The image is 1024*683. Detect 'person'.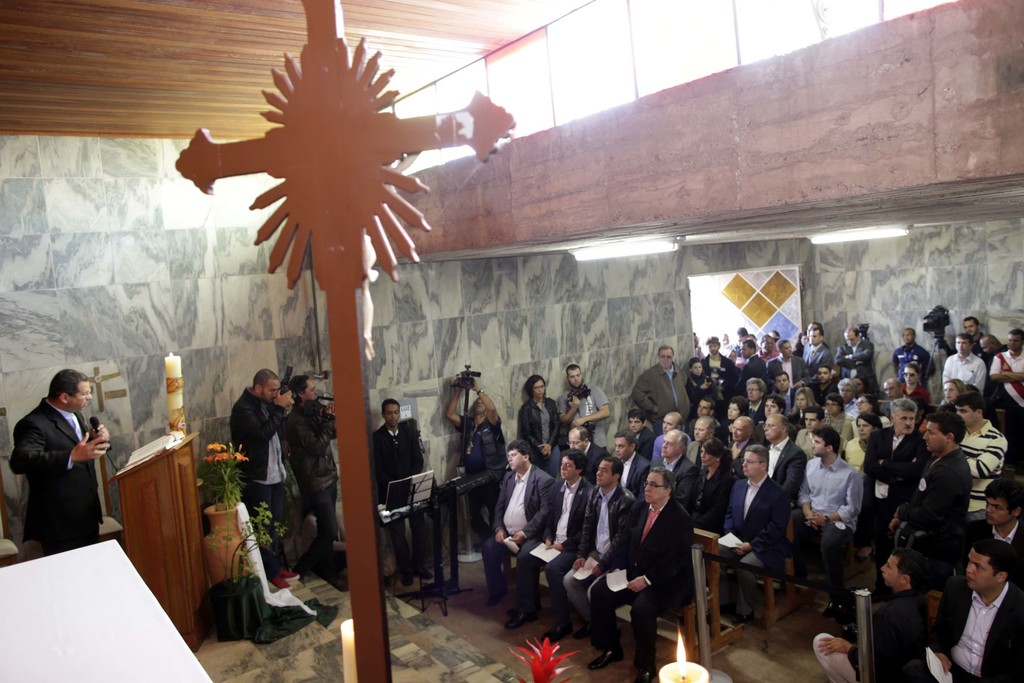
Detection: [x1=890, y1=411, x2=974, y2=575].
